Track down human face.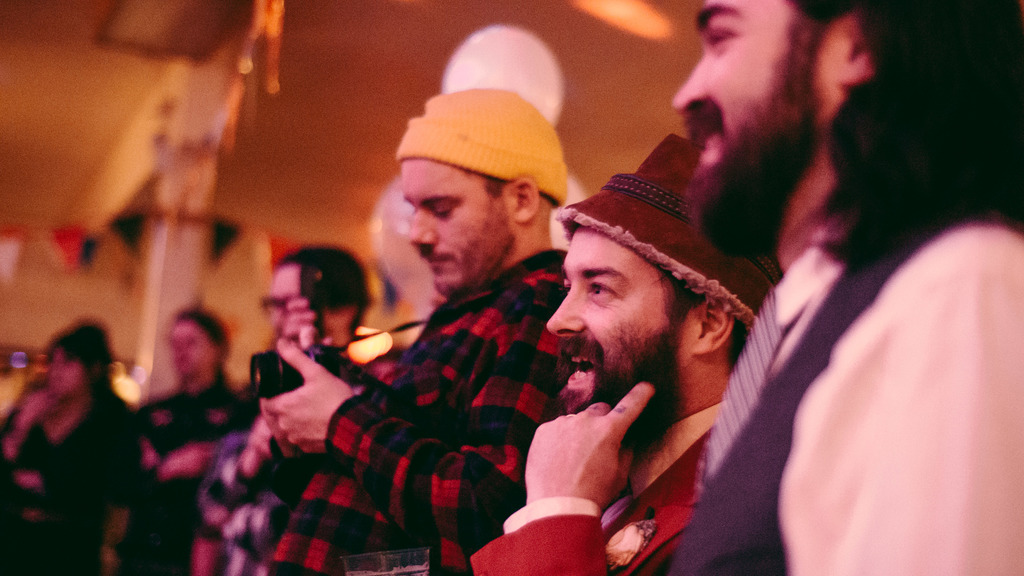
Tracked to bbox=[547, 224, 700, 398].
